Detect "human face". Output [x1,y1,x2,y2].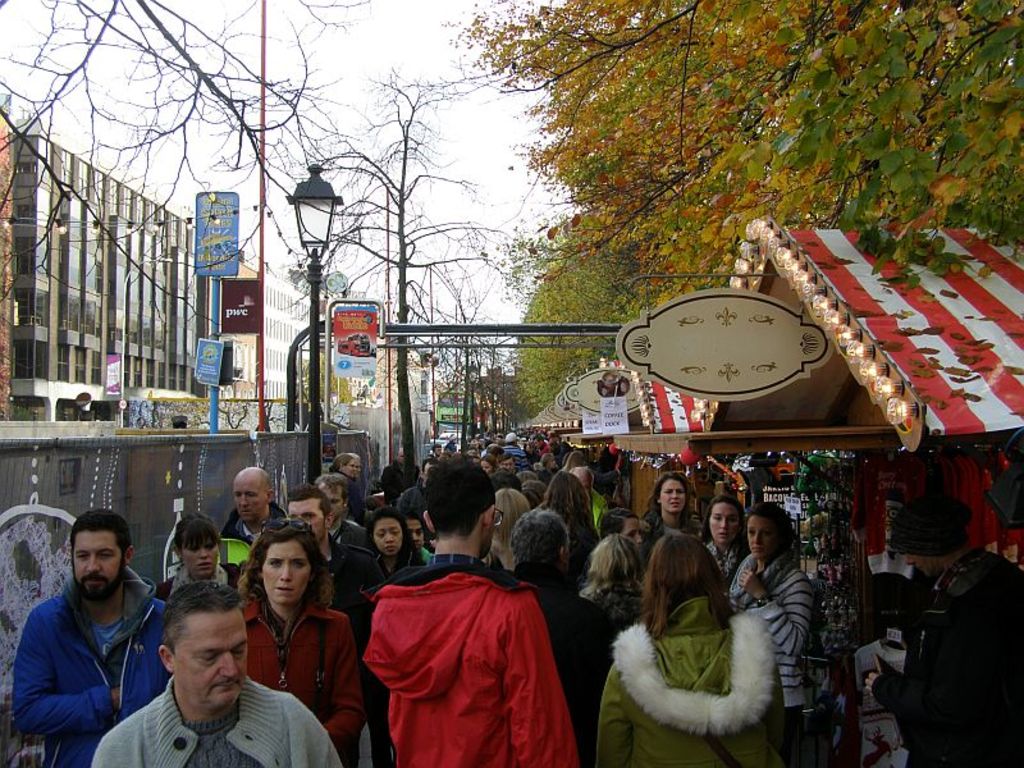
[168,616,251,710].
